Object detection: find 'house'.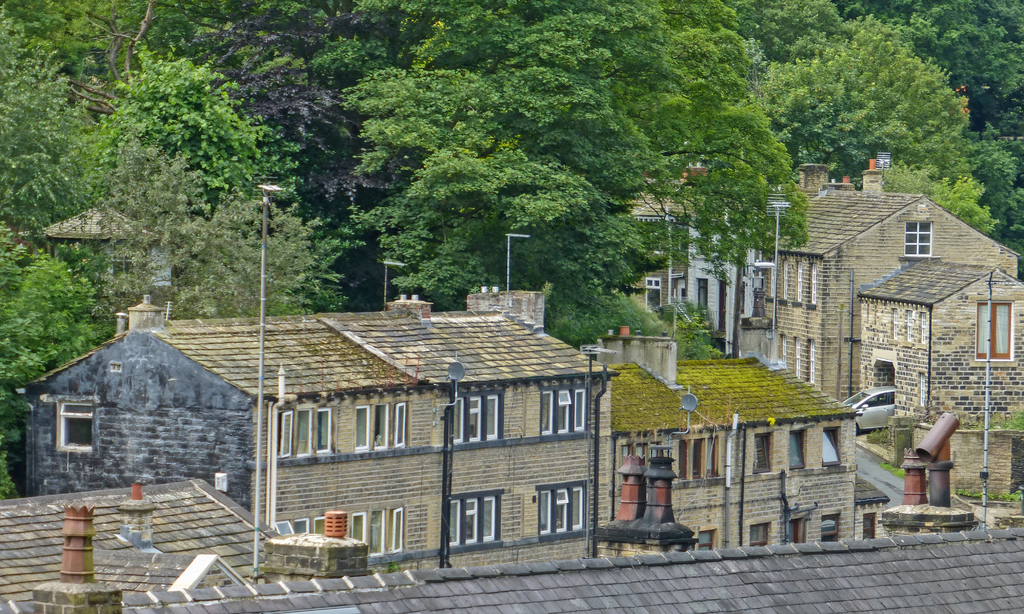
<bbox>596, 343, 728, 545</bbox>.
